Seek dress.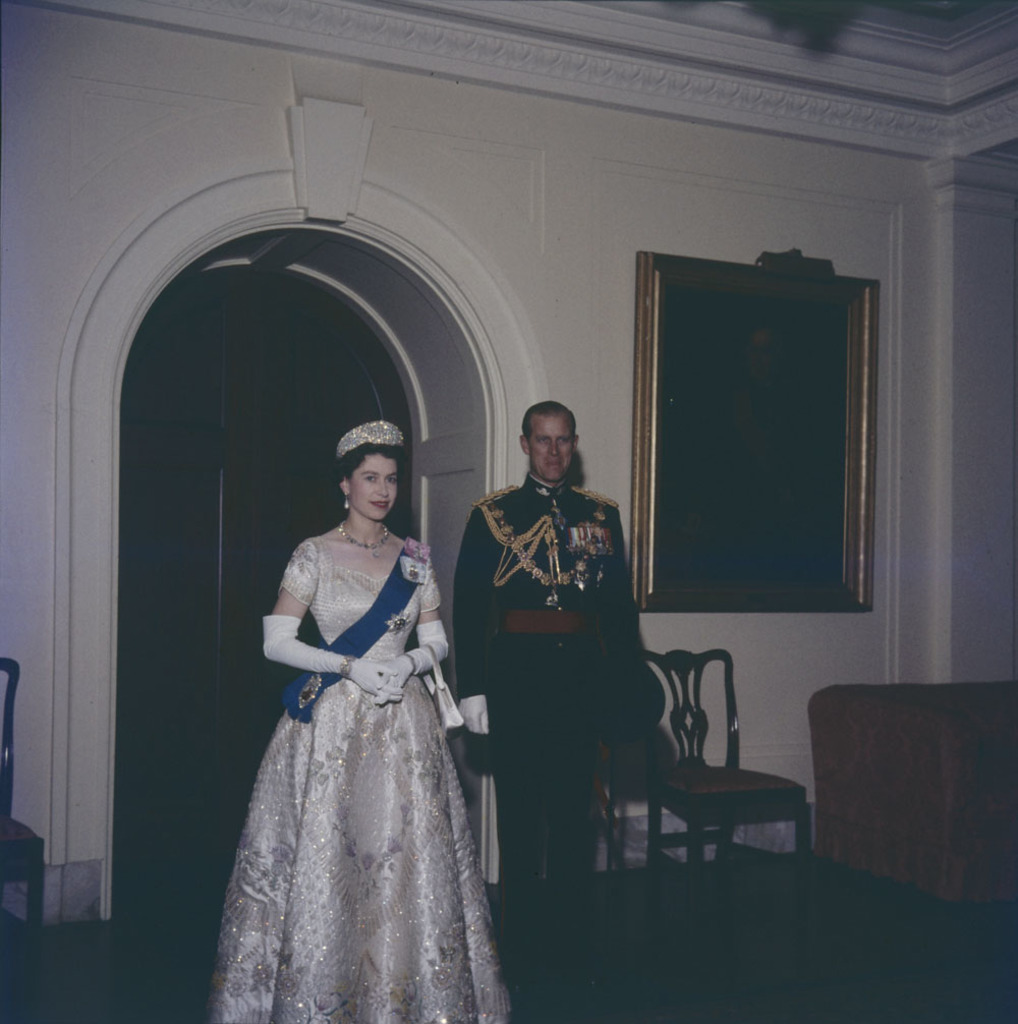
l=207, t=416, r=508, b=1023.
